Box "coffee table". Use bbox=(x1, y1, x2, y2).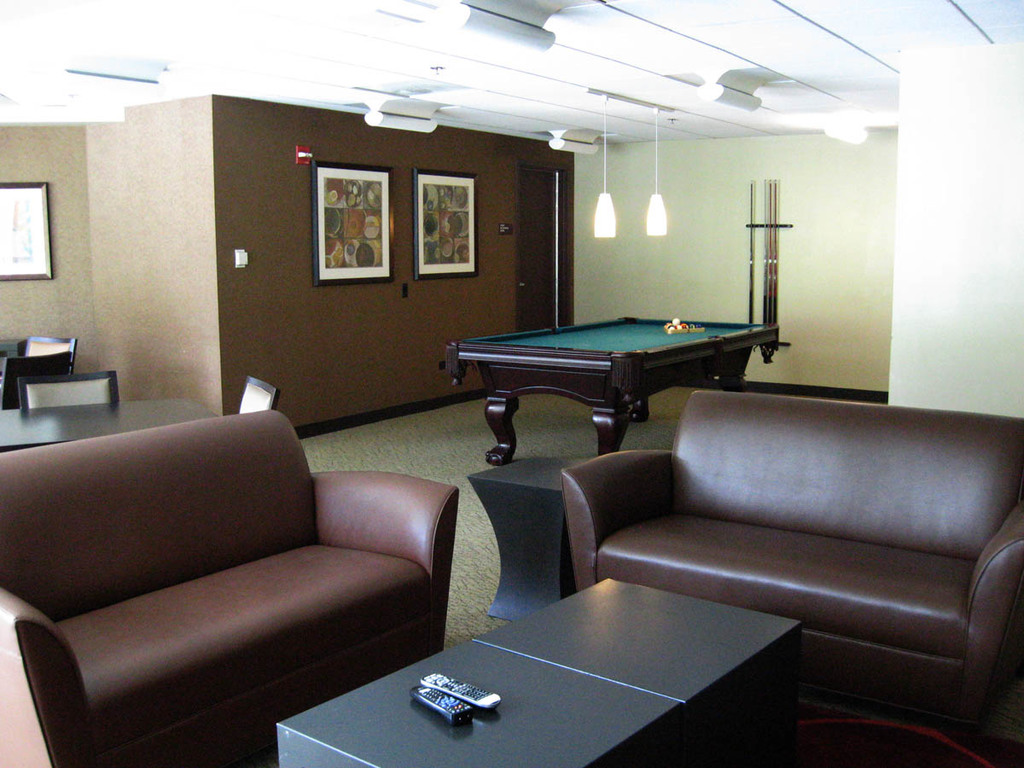
bbox=(0, 393, 221, 451).
